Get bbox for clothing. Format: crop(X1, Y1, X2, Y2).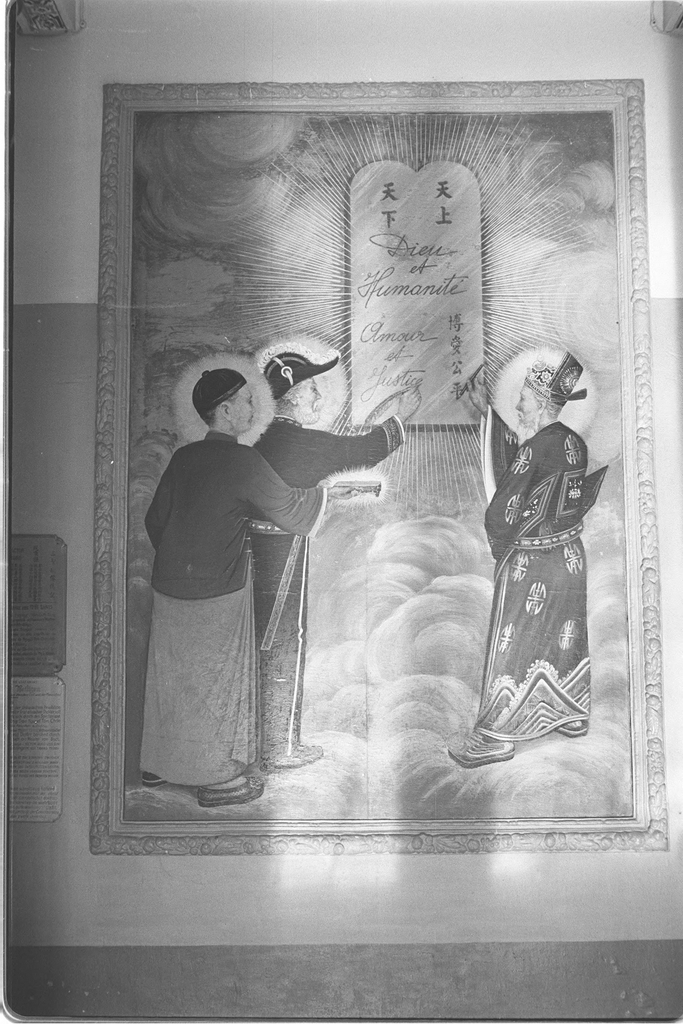
crop(478, 423, 592, 741).
